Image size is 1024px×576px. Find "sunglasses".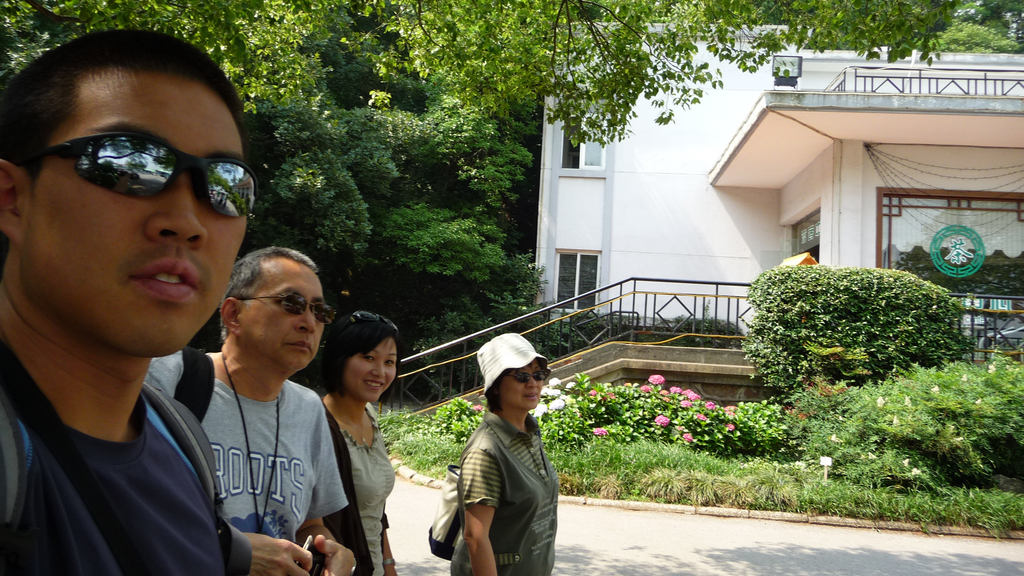
238:291:338:324.
